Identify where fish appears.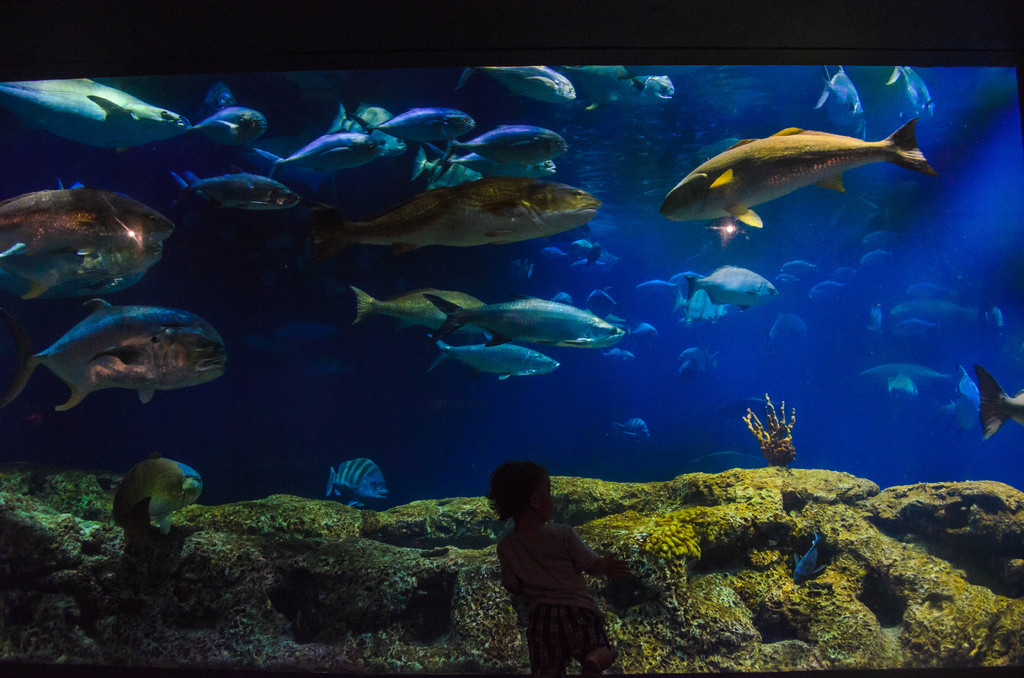
Appears at crop(595, 341, 638, 364).
